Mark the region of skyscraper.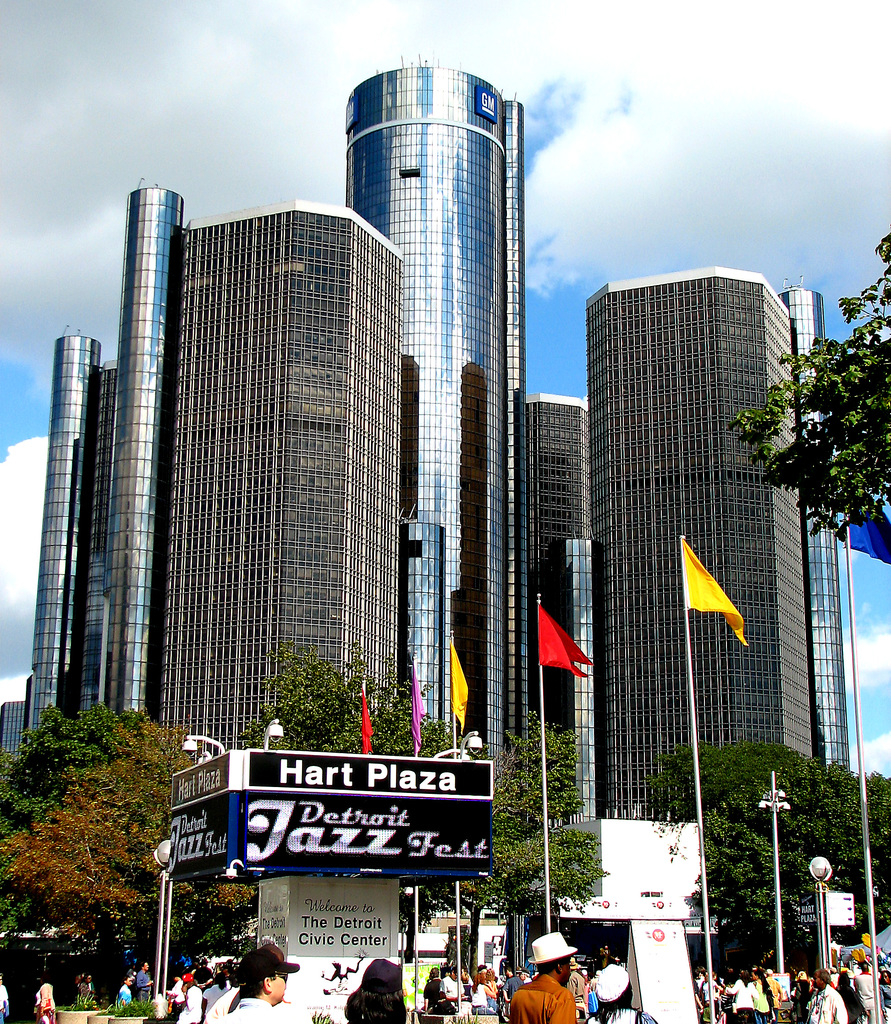
Region: box=[87, 185, 180, 740].
